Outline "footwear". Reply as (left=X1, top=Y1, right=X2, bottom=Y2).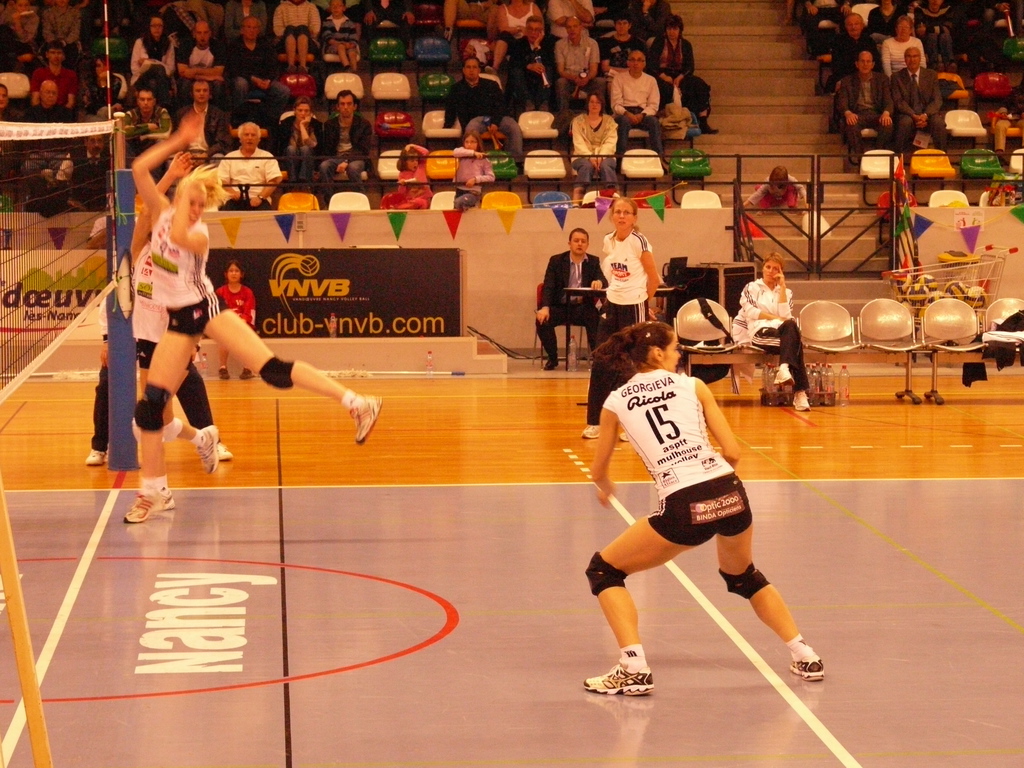
(left=540, top=355, right=558, bottom=372).
